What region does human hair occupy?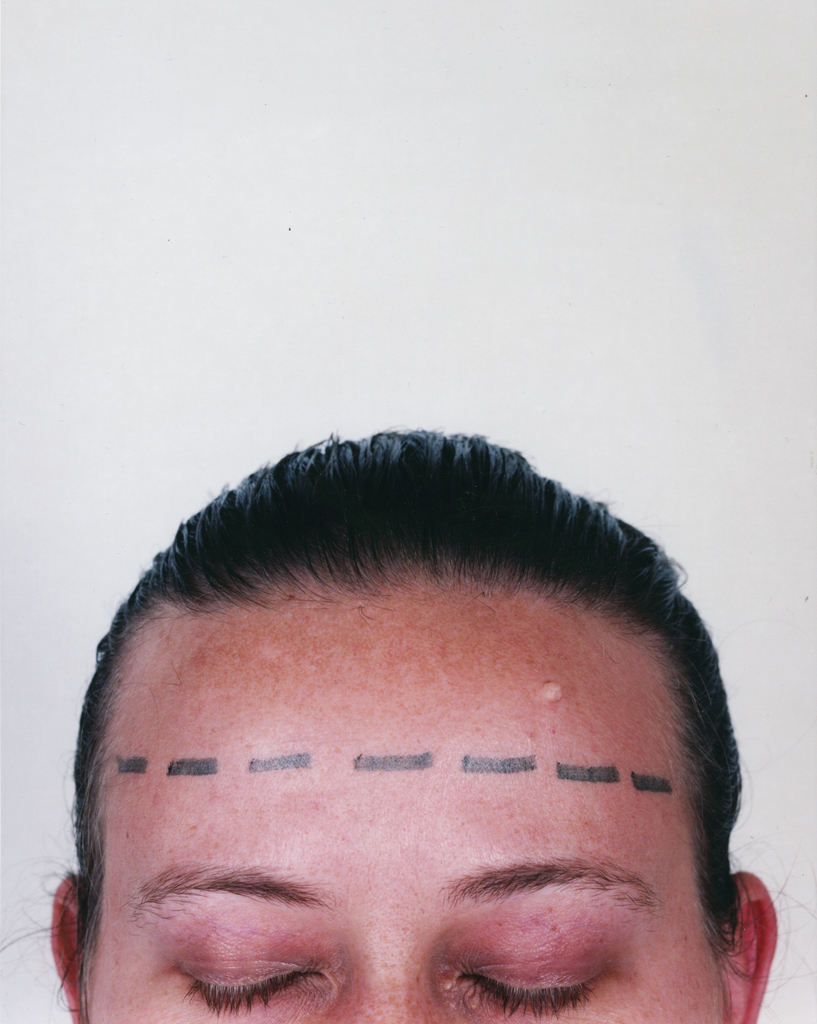
x1=40 y1=365 x2=816 y2=935.
